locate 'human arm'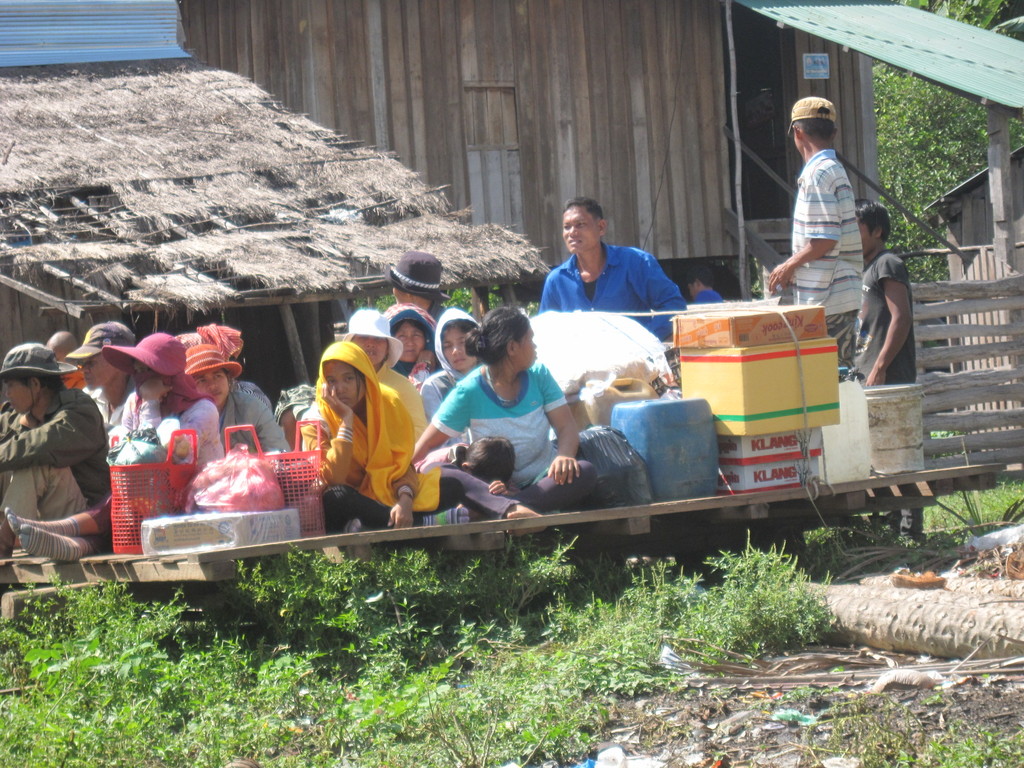
bbox=(242, 397, 295, 454)
